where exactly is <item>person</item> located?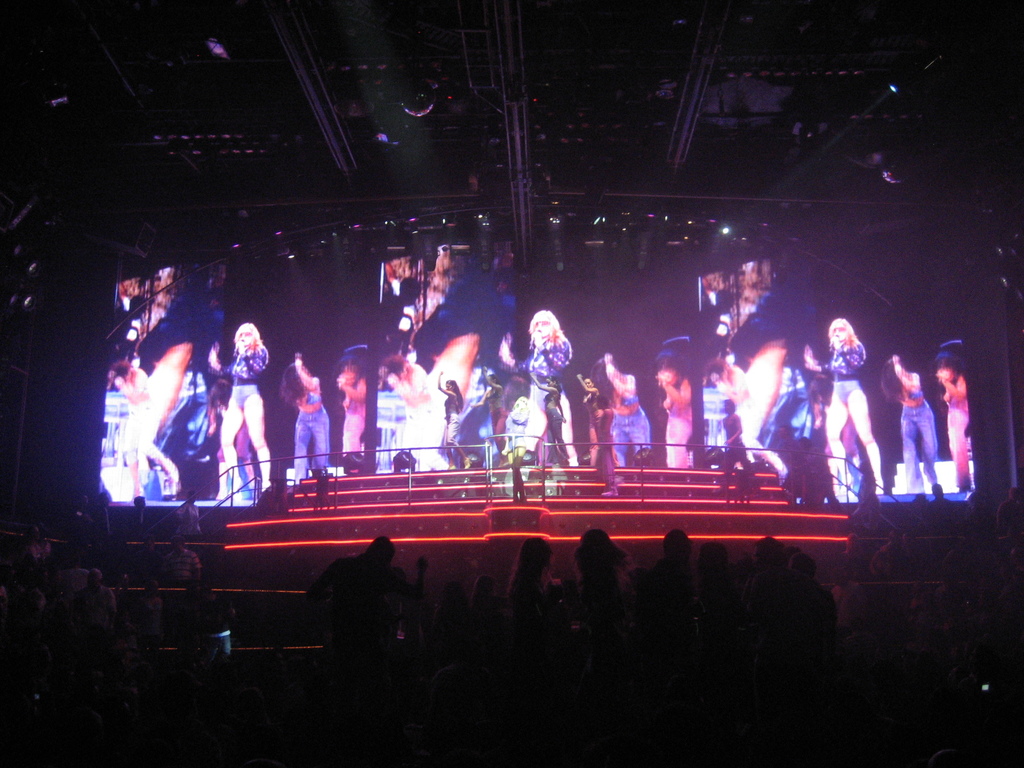
Its bounding box is [left=114, top=340, right=193, bottom=500].
